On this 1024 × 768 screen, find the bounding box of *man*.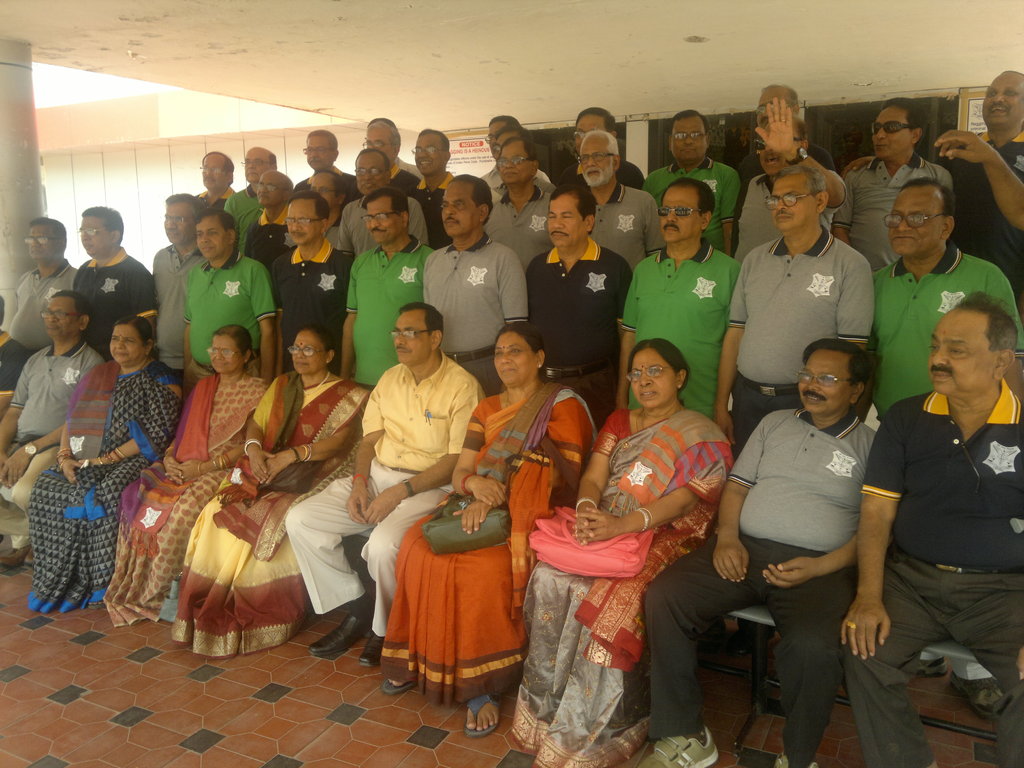
Bounding box: 851 284 1023 767.
